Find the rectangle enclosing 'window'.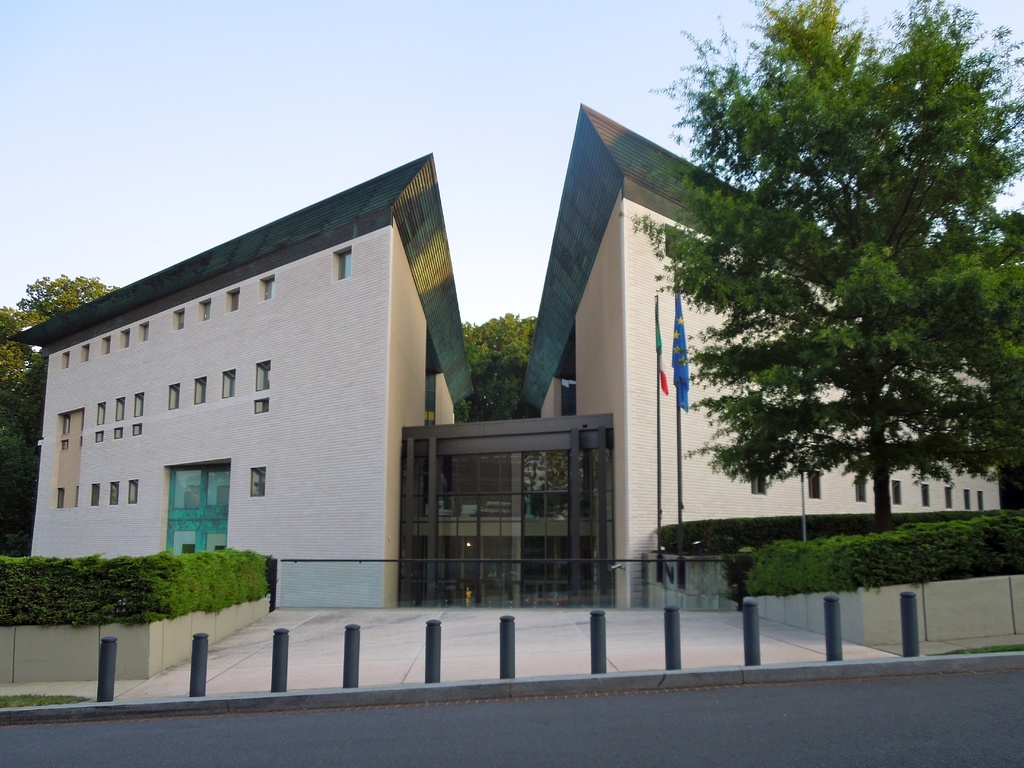
217, 361, 238, 395.
